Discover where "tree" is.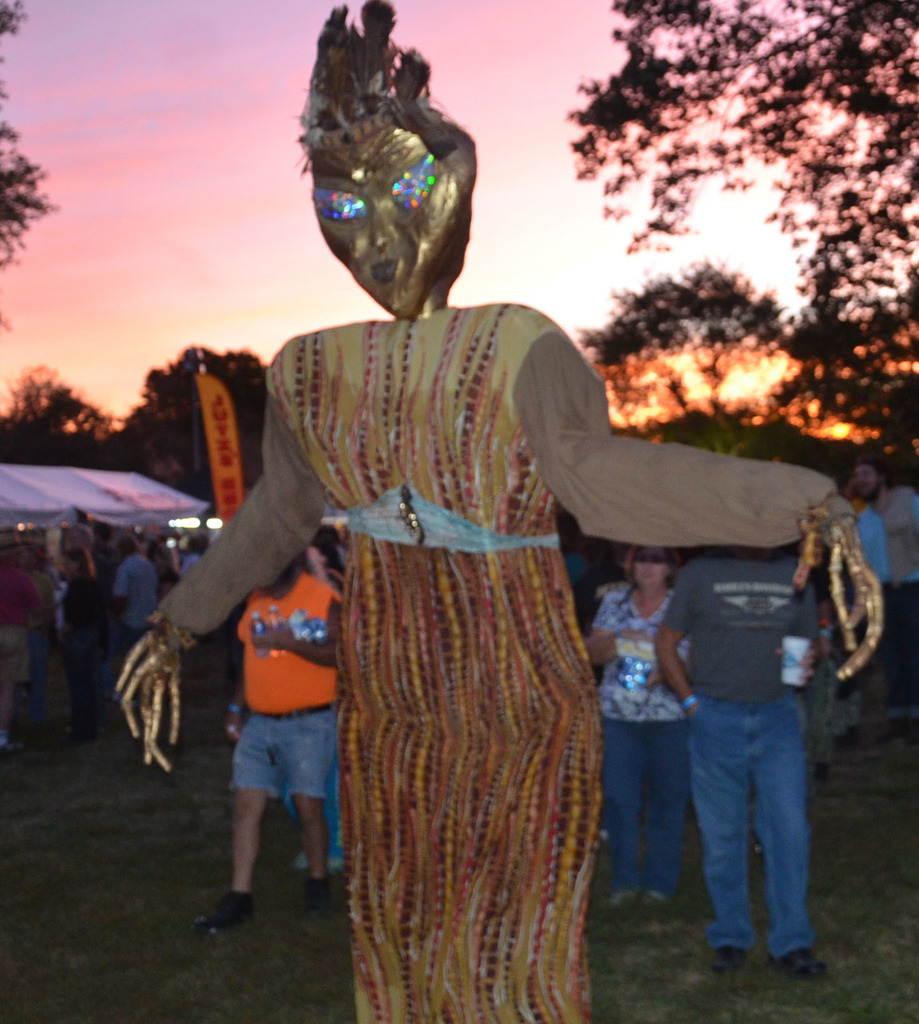
Discovered at <region>548, 0, 918, 442</region>.
